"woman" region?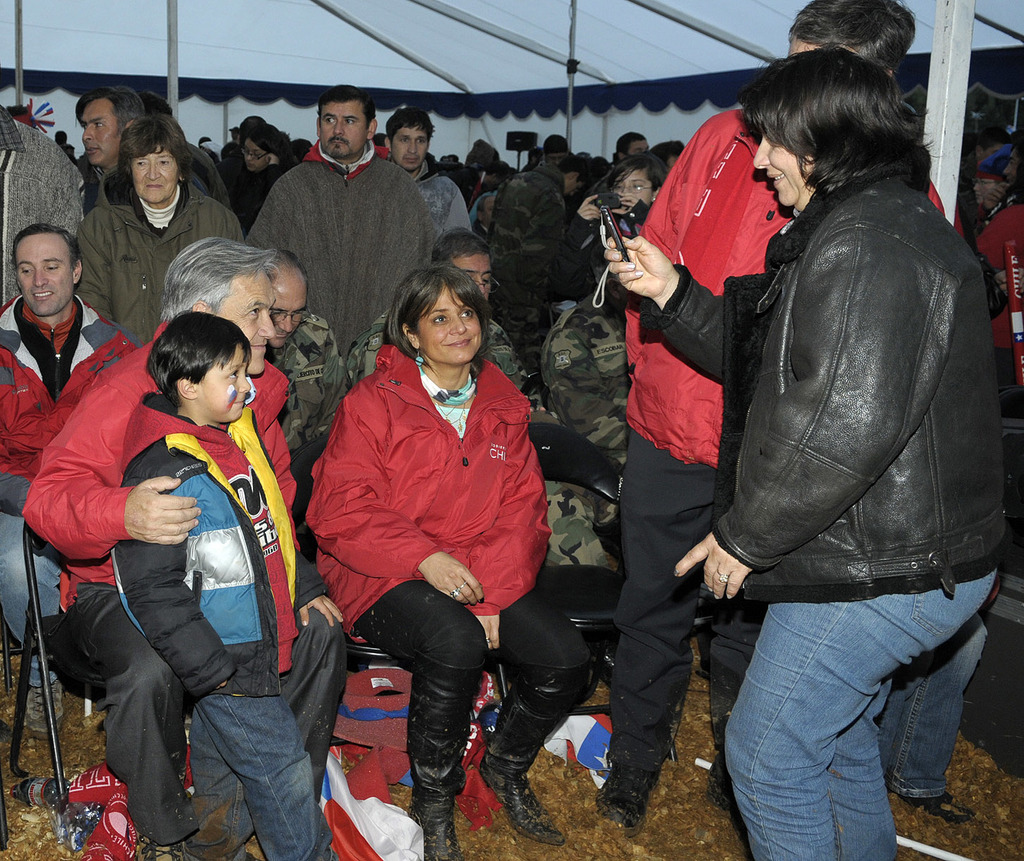
l=300, t=226, r=557, b=819
